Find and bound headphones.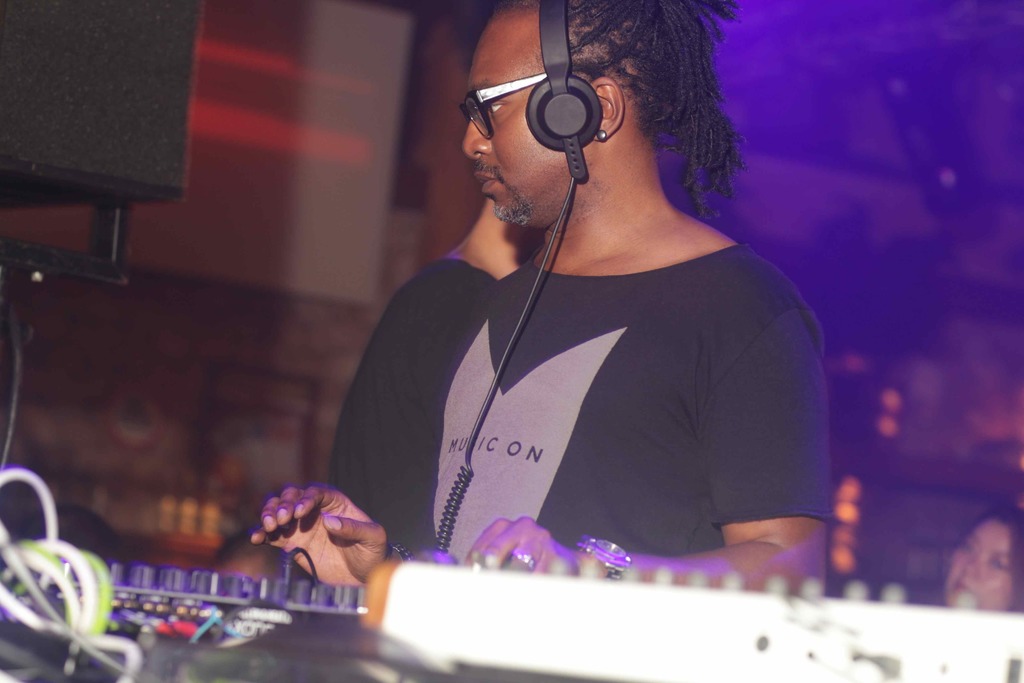
Bound: (left=519, top=0, right=606, bottom=183).
